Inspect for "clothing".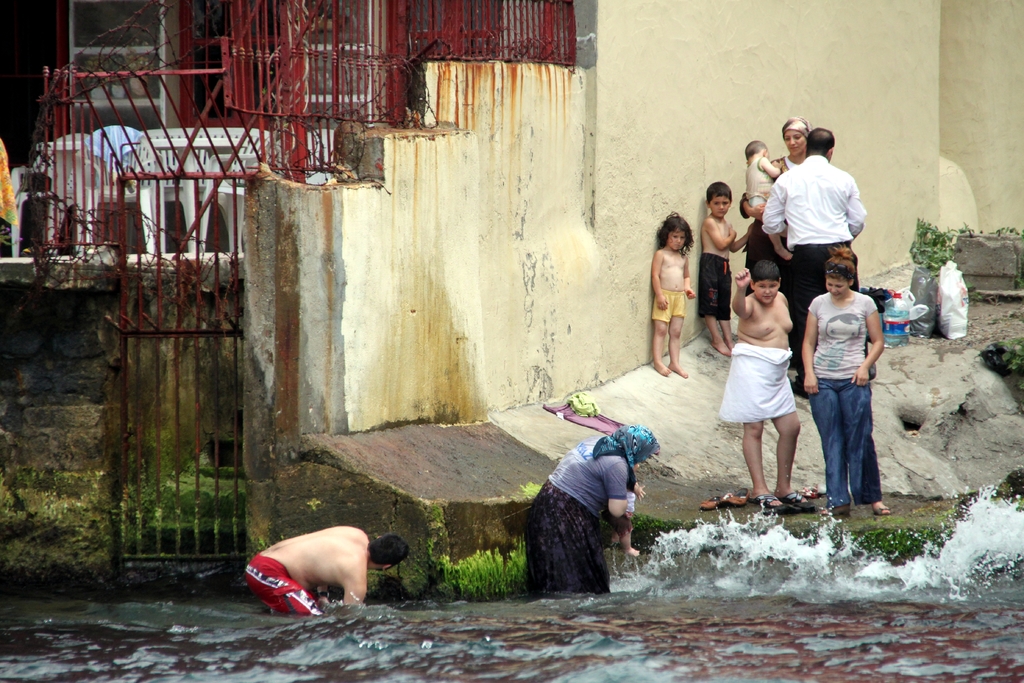
Inspection: [left=525, top=436, right=630, bottom=596].
